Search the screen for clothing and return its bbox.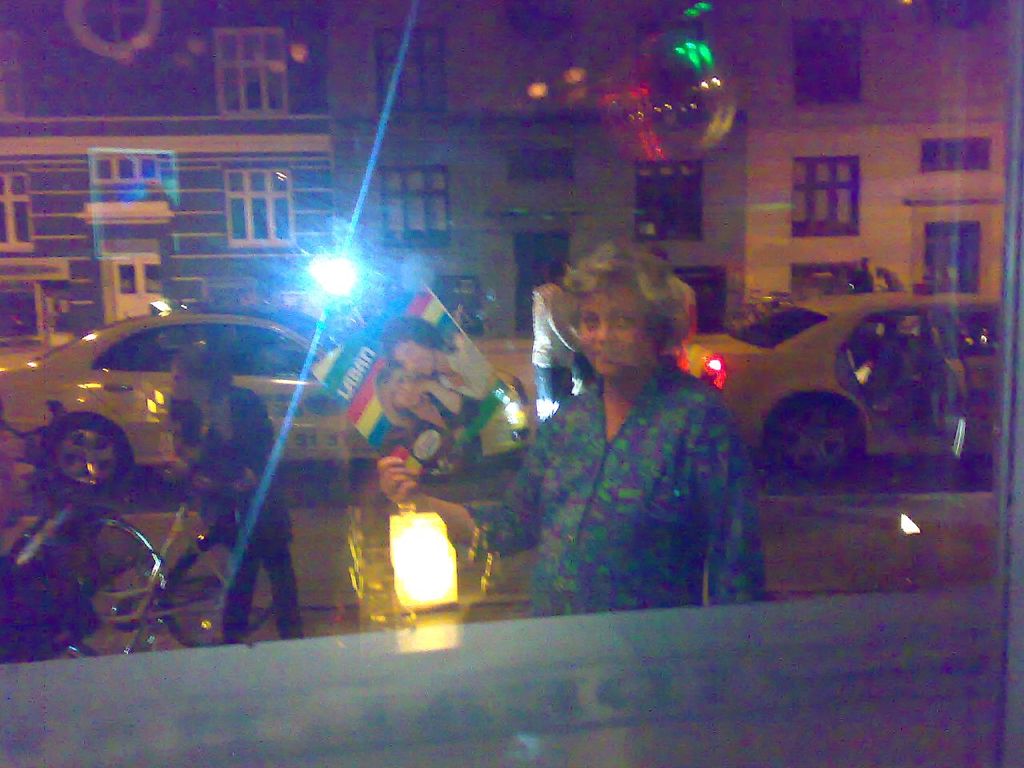
Found: (left=169, top=383, right=301, bottom=646).
